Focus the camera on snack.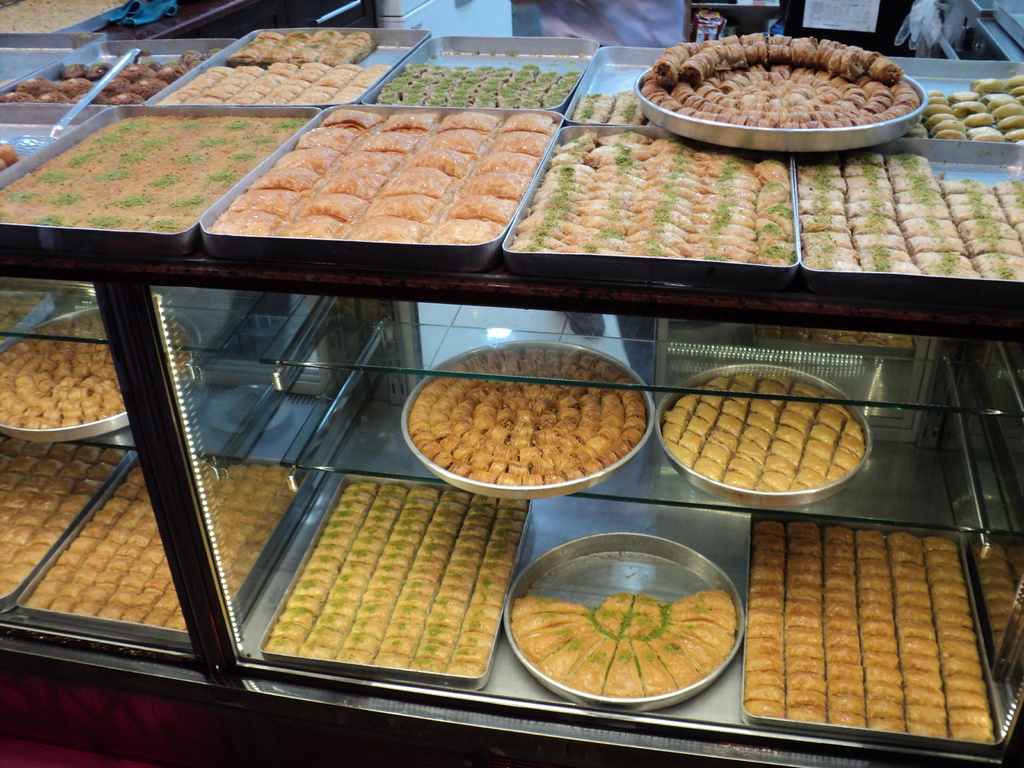
Focus region: bbox=[260, 479, 530, 675].
